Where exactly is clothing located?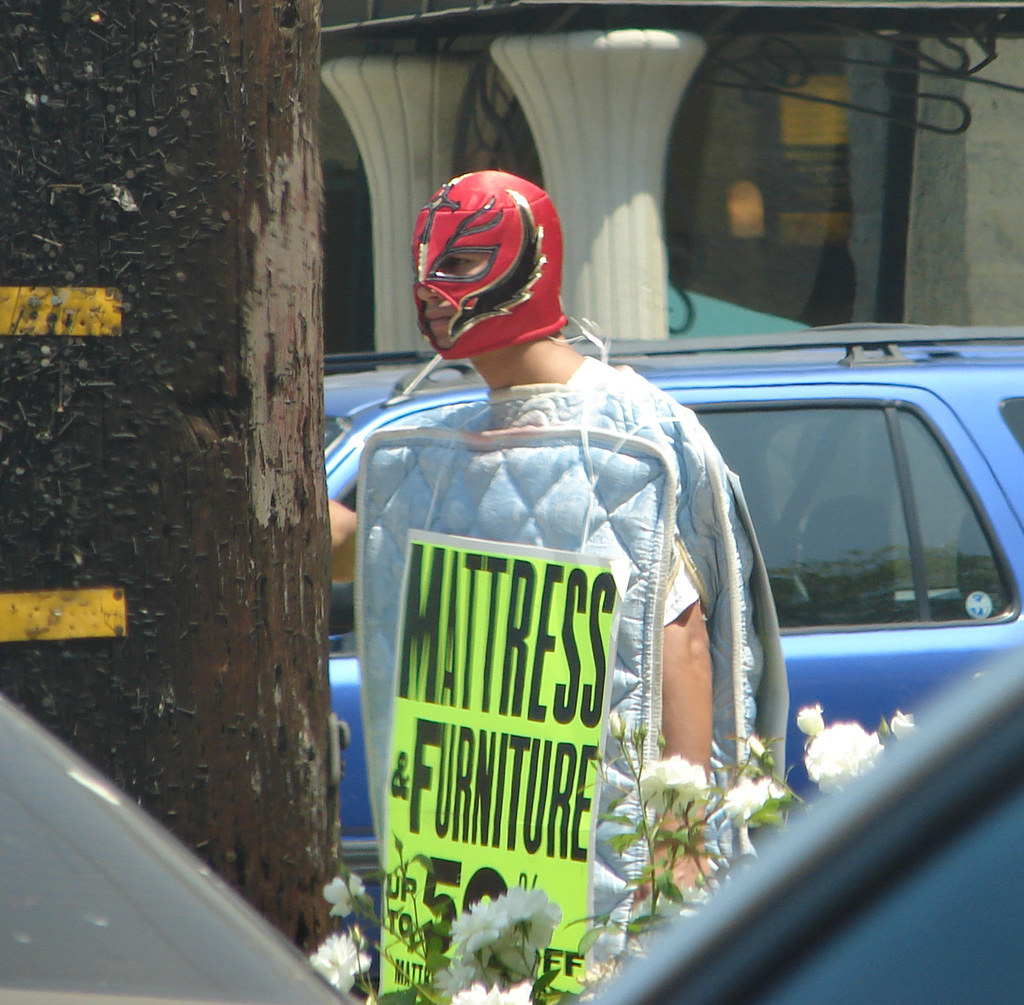
Its bounding box is bbox=[350, 346, 809, 1000].
